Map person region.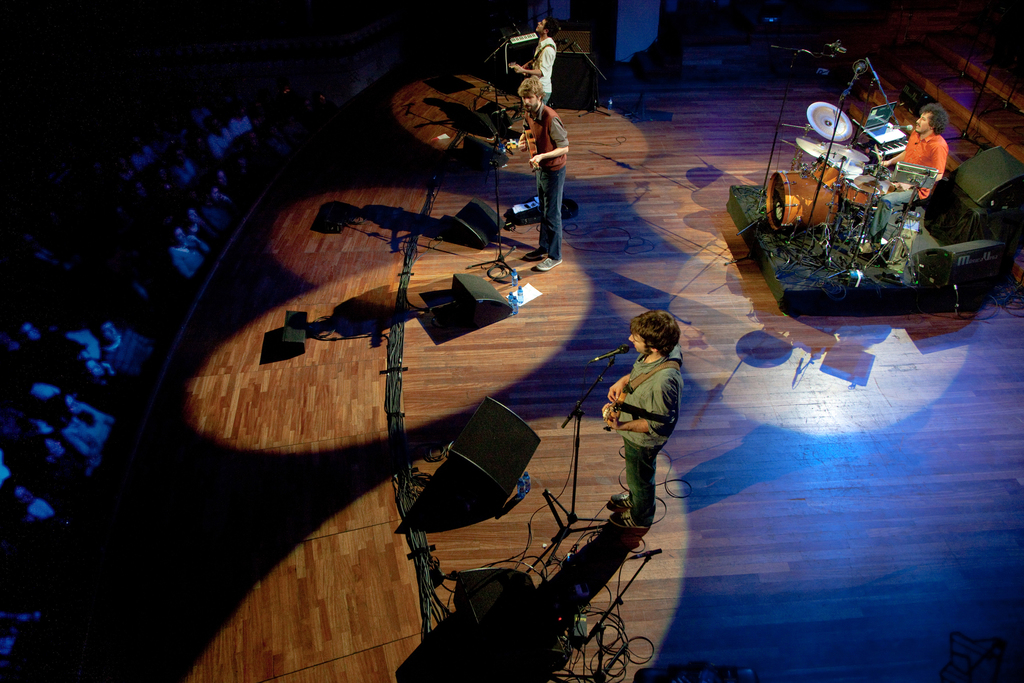
Mapped to x1=509, y1=17, x2=557, y2=103.
